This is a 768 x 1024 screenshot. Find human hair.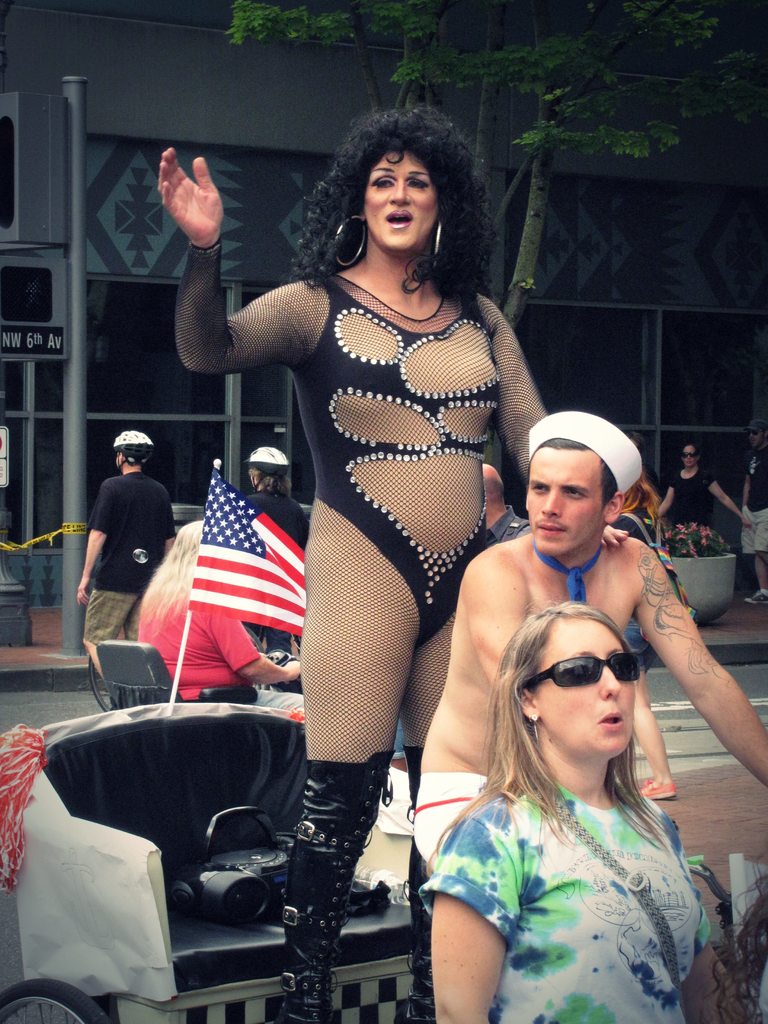
Bounding box: [761,430,767,440].
